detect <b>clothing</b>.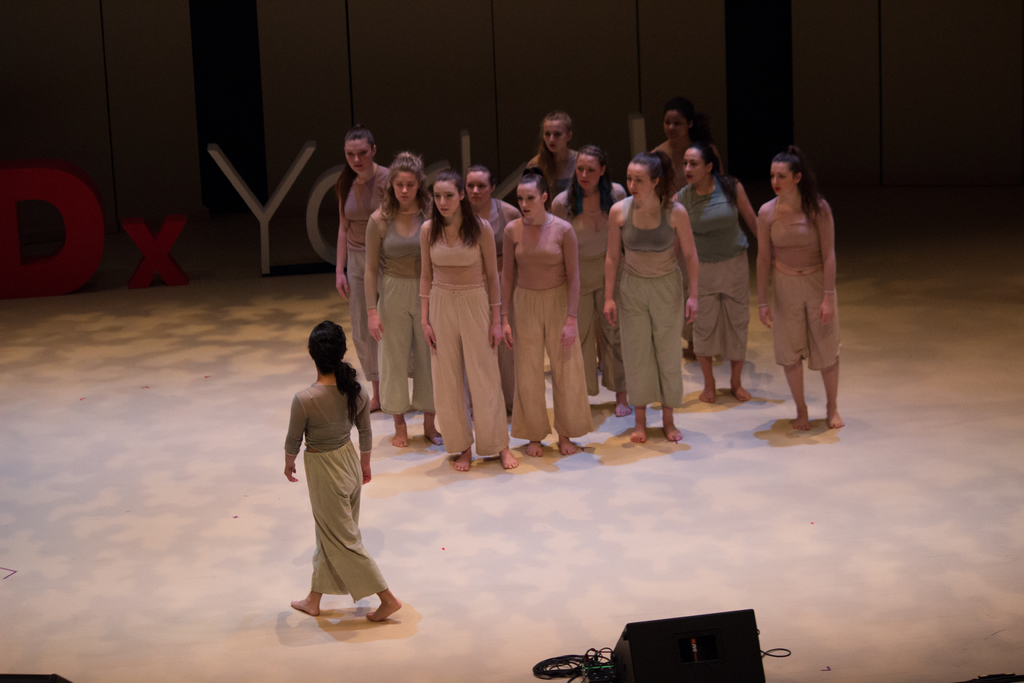
Detected at [x1=609, y1=205, x2=708, y2=404].
